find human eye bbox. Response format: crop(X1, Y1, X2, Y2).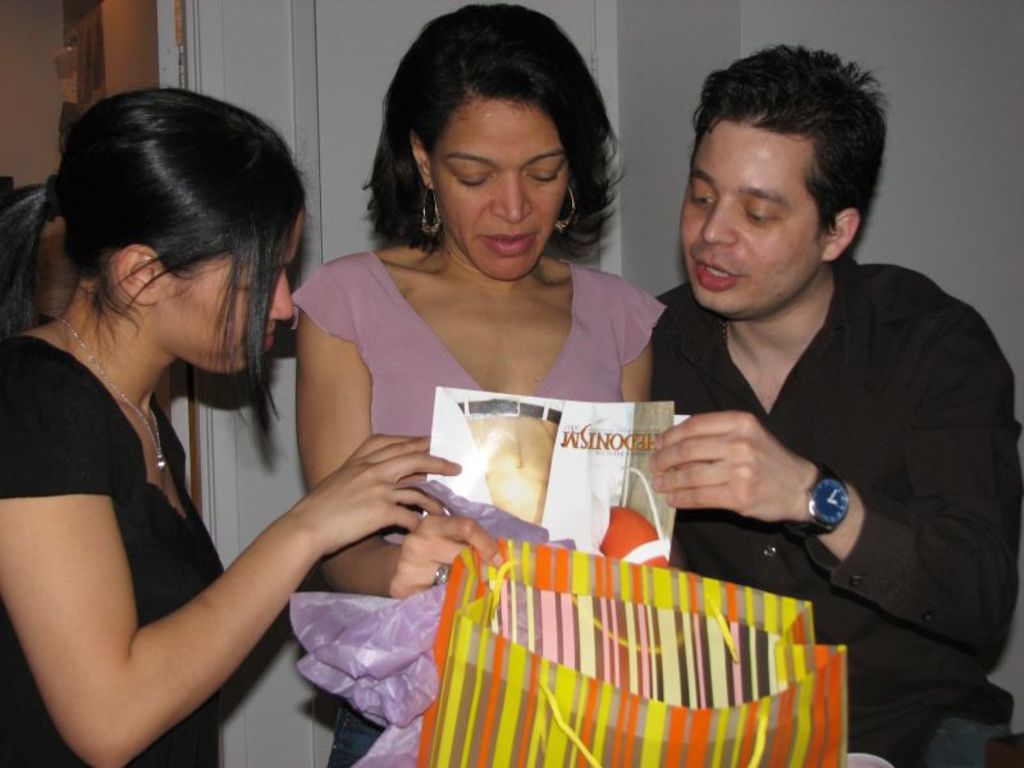
crop(740, 202, 781, 224).
